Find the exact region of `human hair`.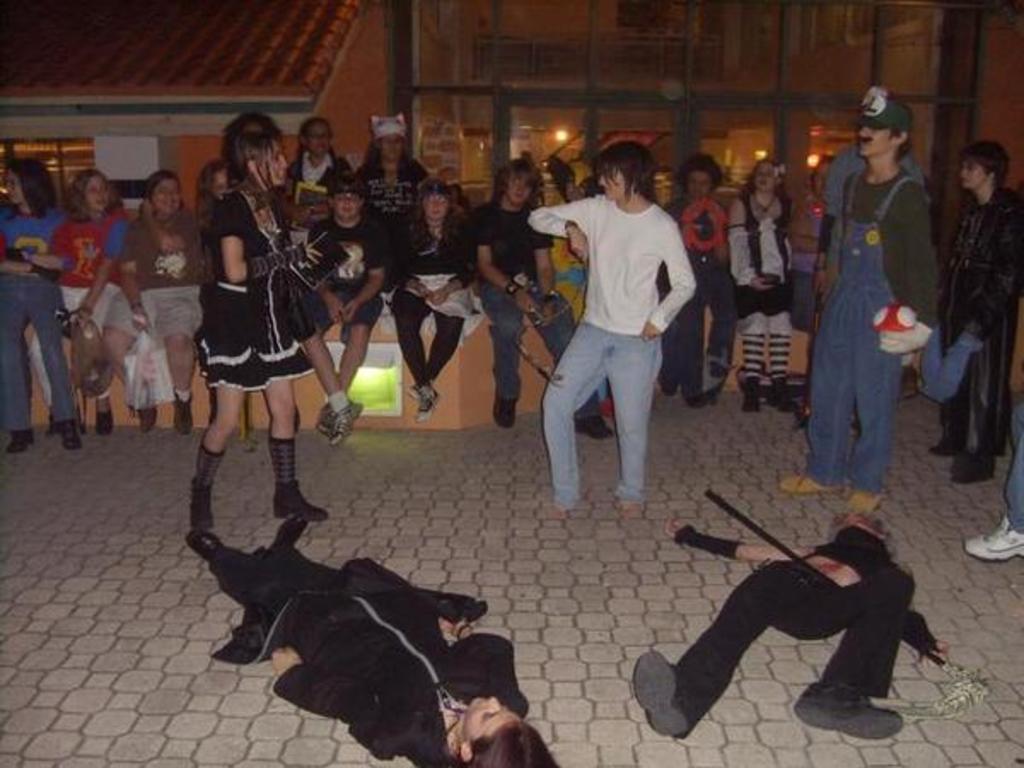
Exact region: bbox(826, 510, 893, 544).
